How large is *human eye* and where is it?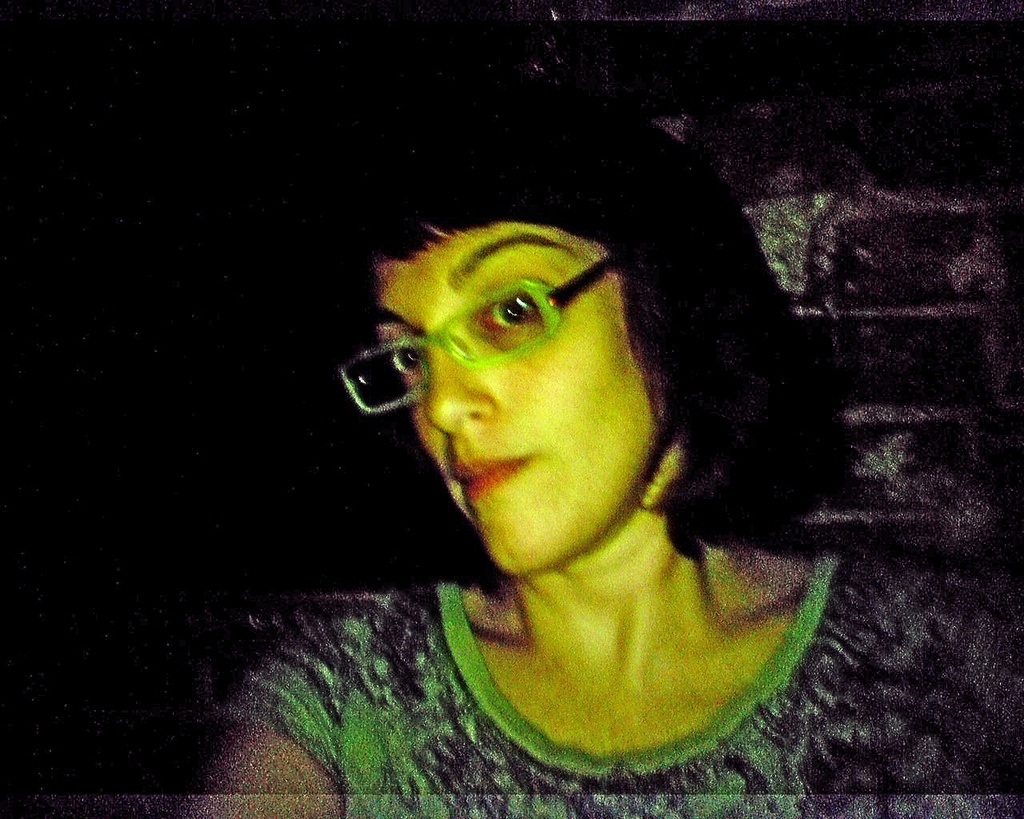
Bounding box: Rect(381, 333, 422, 383).
